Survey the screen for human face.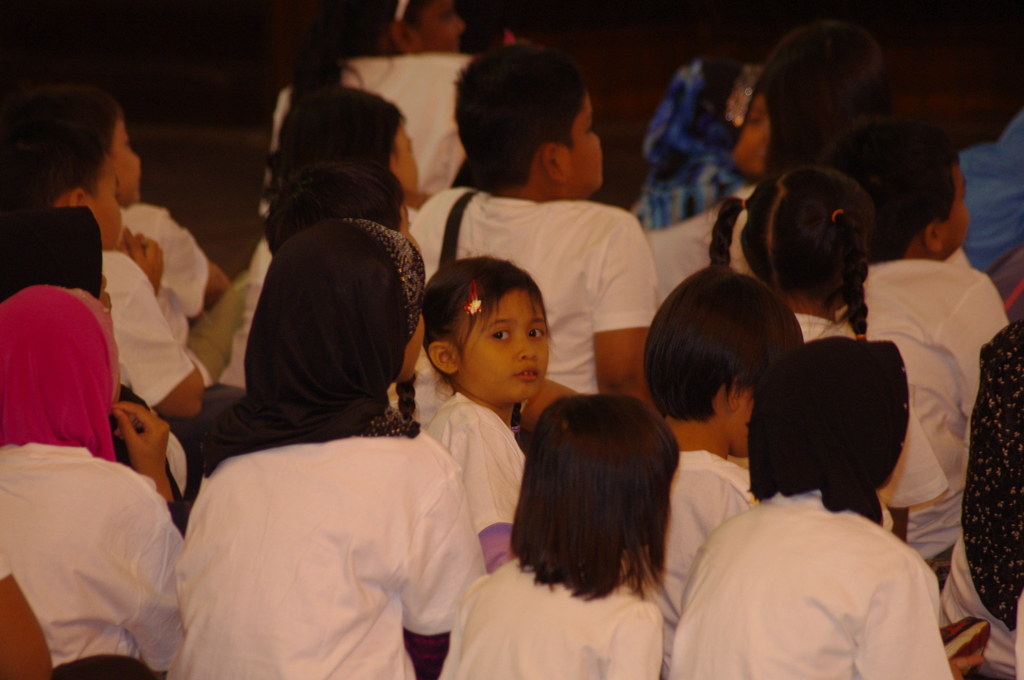
Survey found: rect(419, 0, 464, 56).
